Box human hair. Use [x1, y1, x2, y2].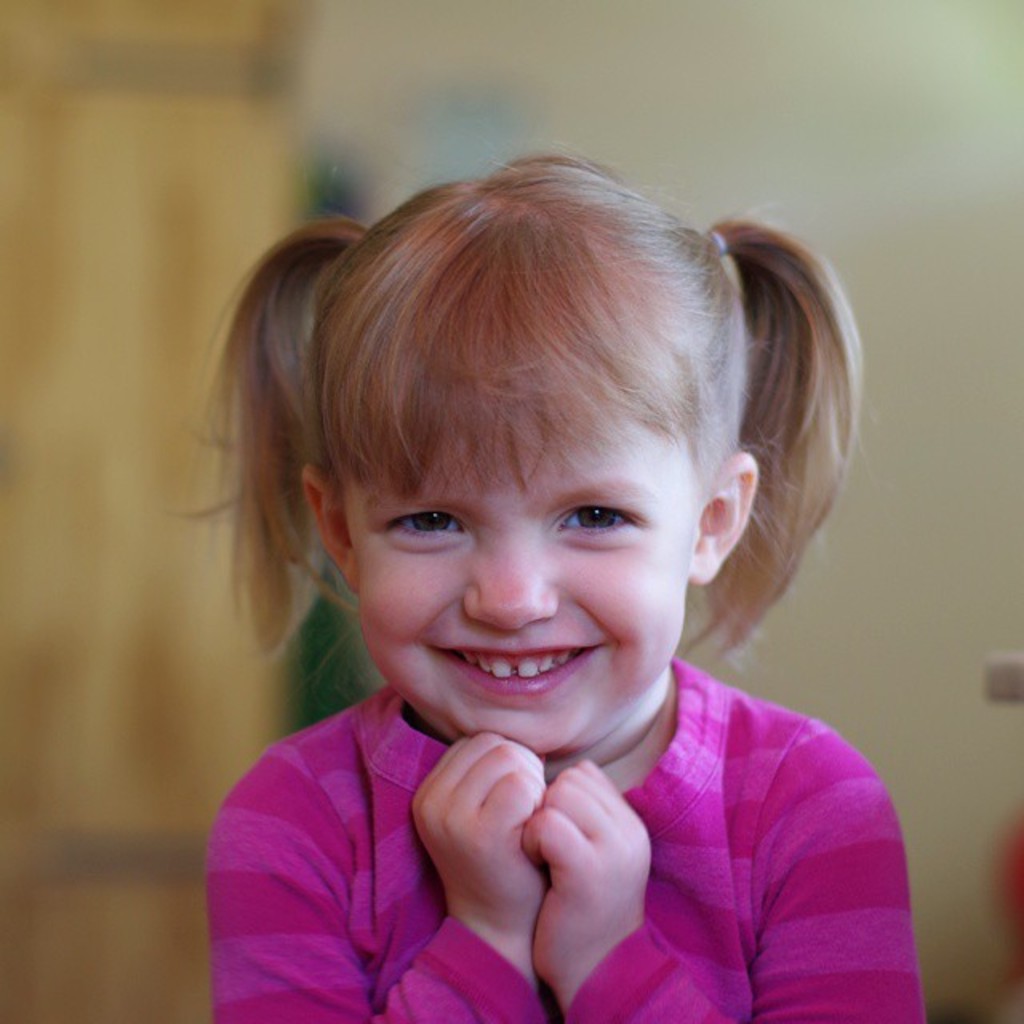
[234, 152, 824, 714].
